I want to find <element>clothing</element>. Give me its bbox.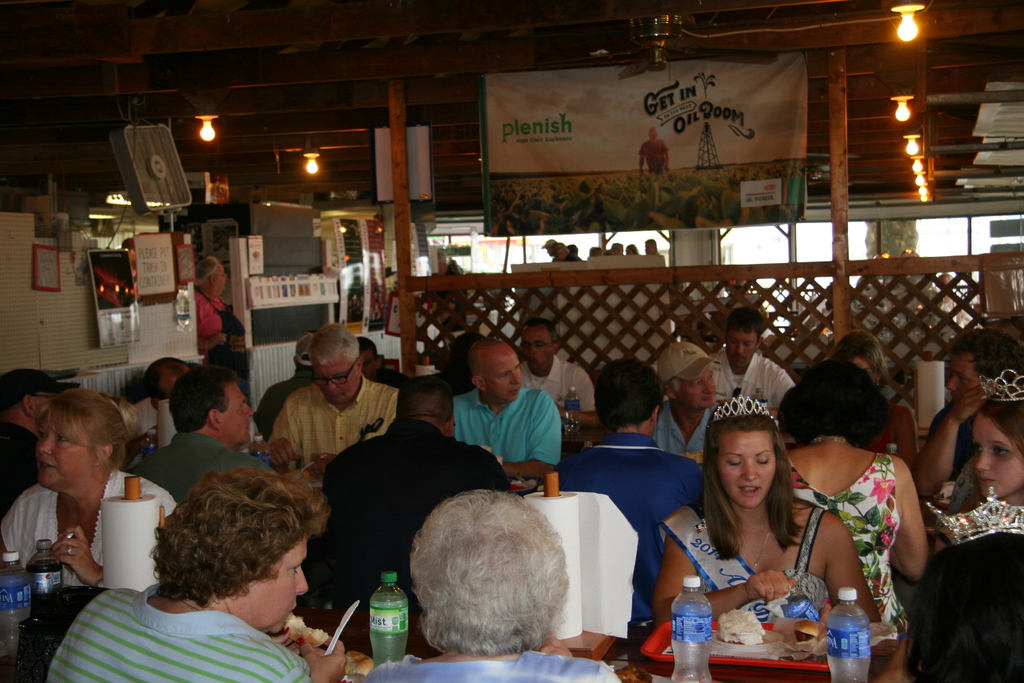
<region>40, 575, 307, 682</region>.
